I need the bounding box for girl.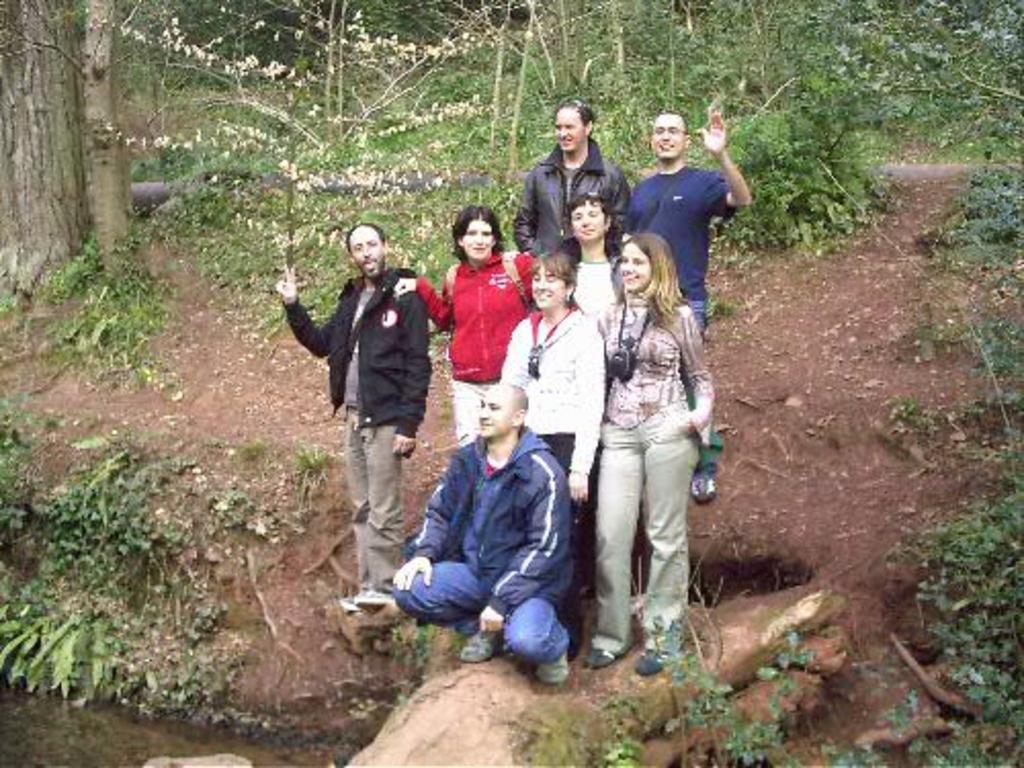
Here it is: {"x1": 567, "y1": 193, "x2": 629, "y2": 348}.
